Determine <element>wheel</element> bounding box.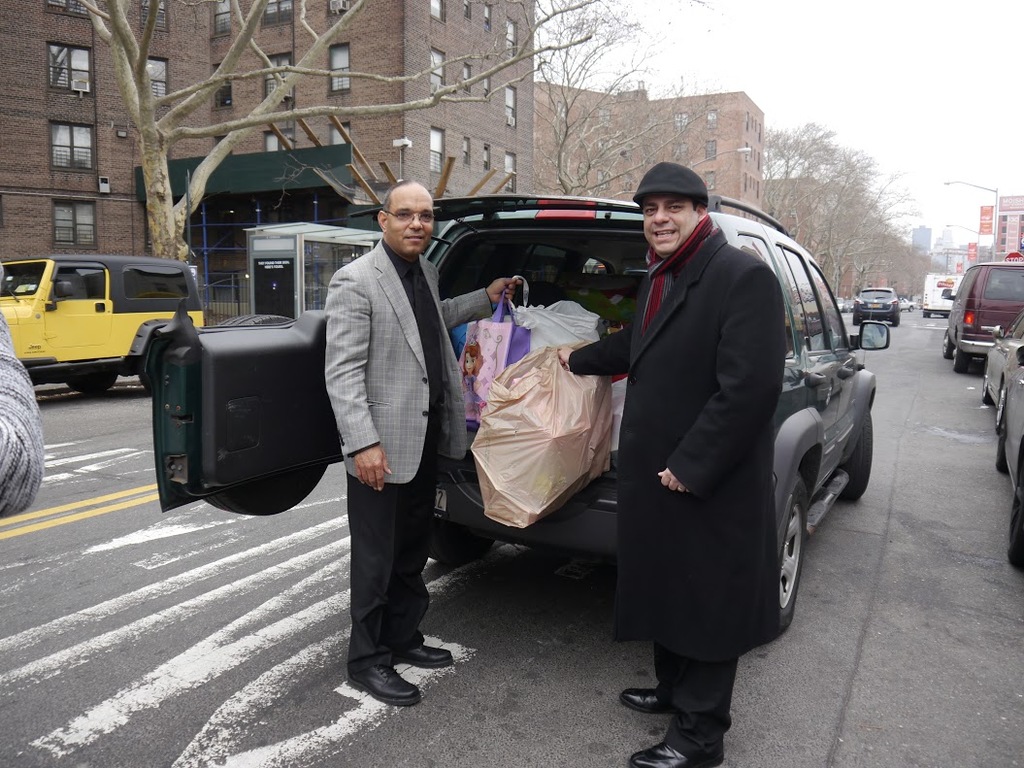
Determined: left=769, top=472, right=813, bottom=629.
